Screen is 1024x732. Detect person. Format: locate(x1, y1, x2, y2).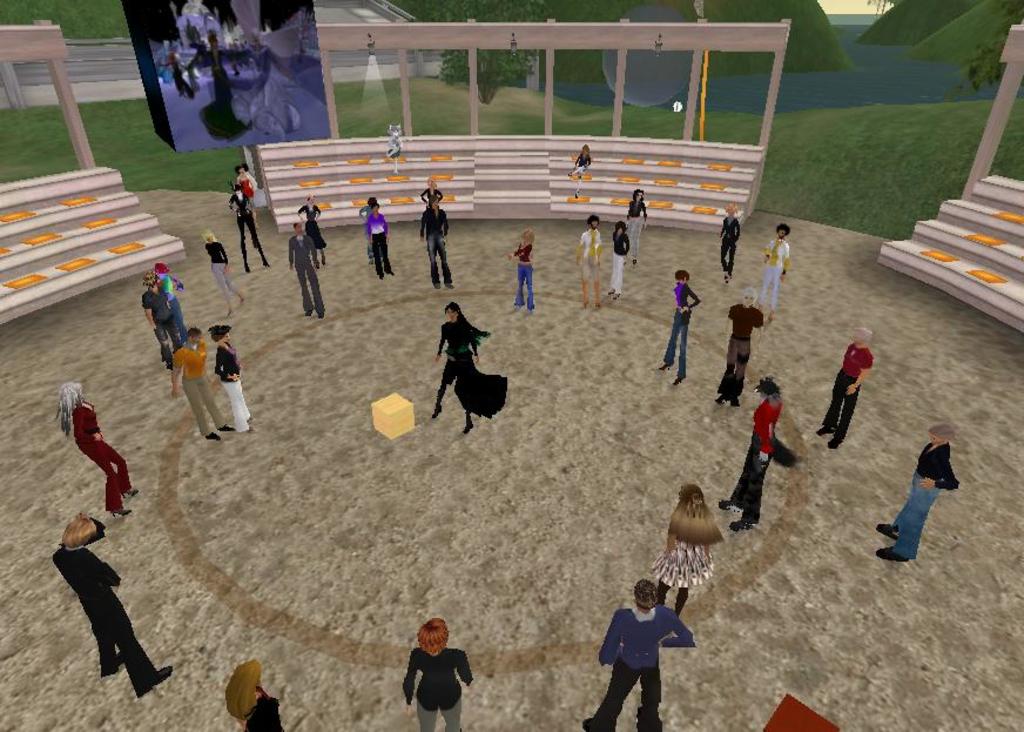
locate(422, 176, 444, 199).
